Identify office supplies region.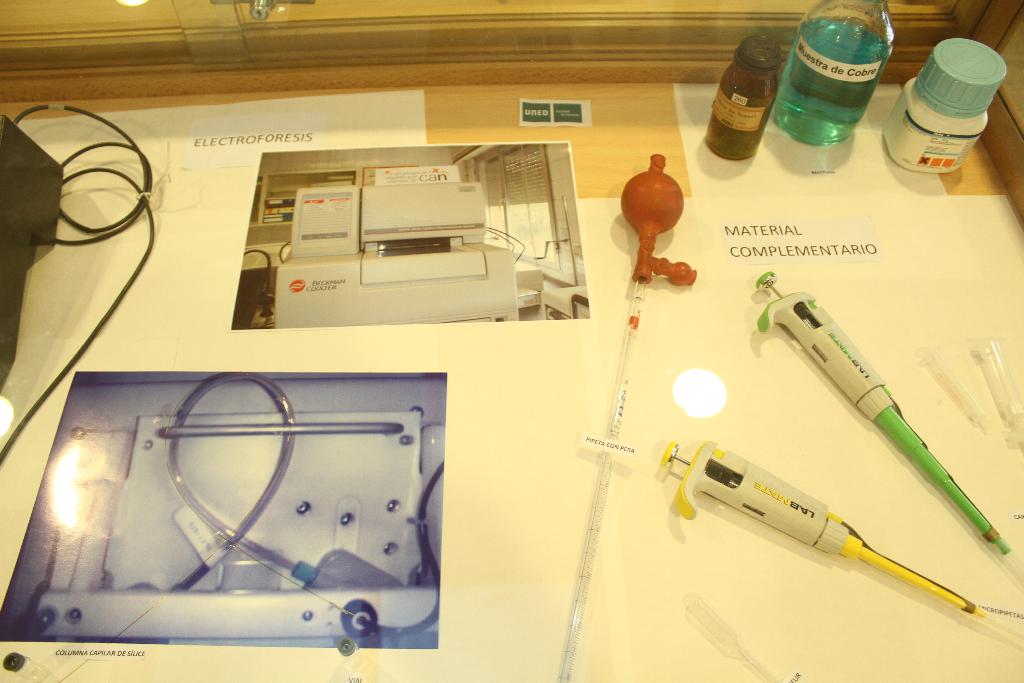
Region: left=623, top=158, right=684, bottom=284.
